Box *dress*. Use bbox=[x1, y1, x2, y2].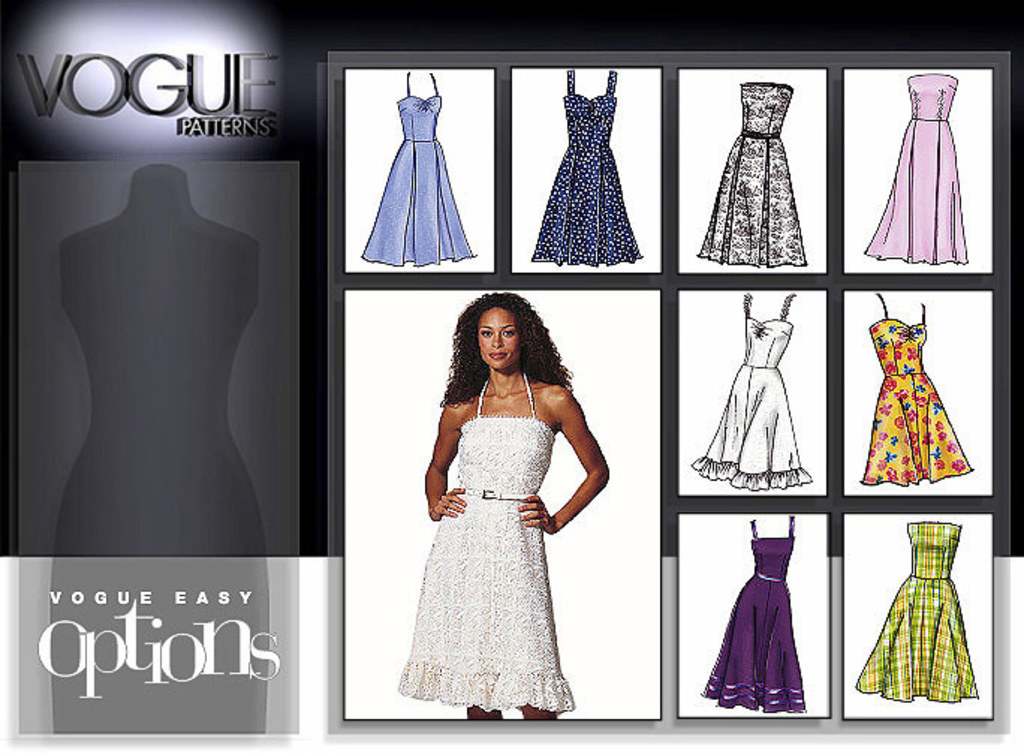
bbox=[696, 79, 807, 265].
